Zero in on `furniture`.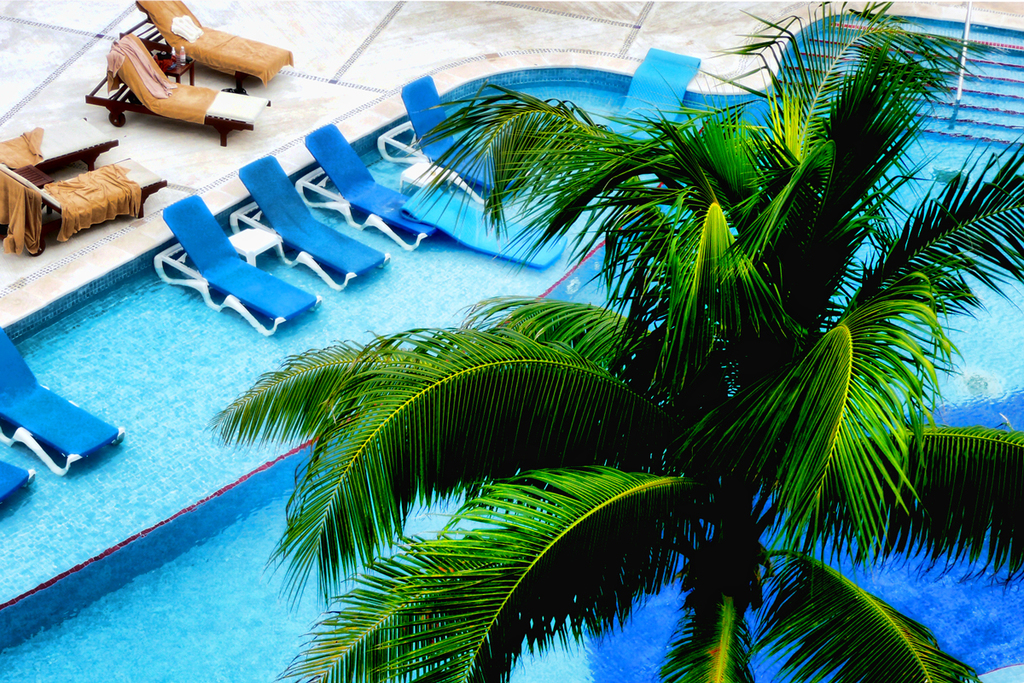
Zeroed in: [0,462,37,505].
